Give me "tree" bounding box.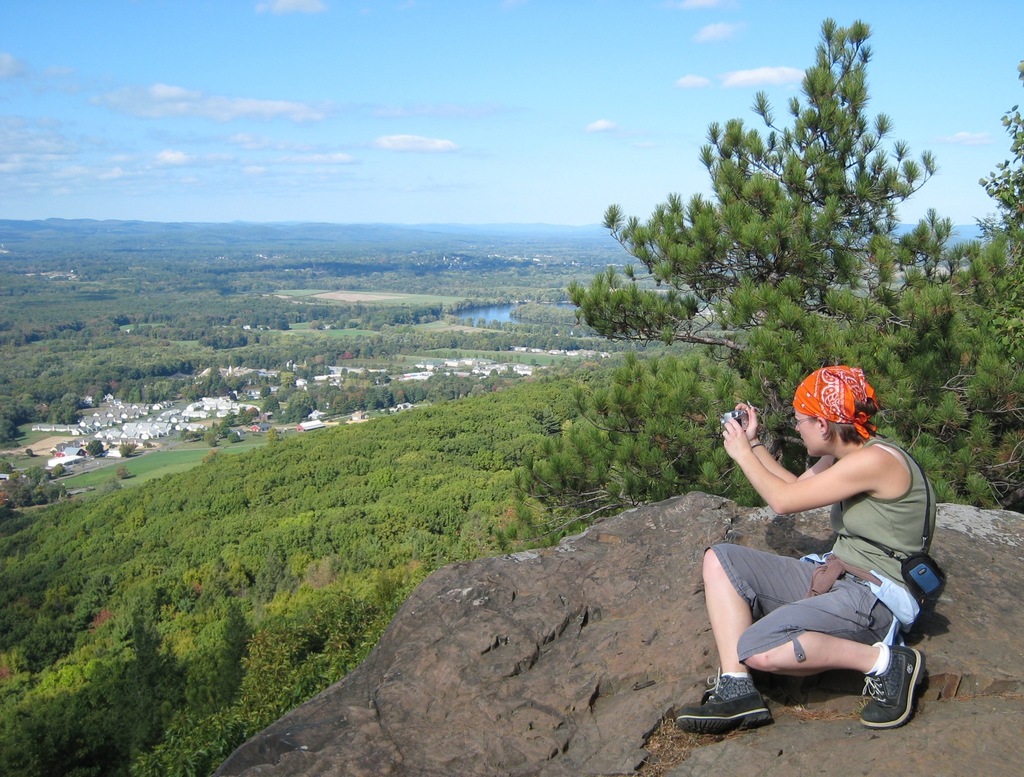
(53, 461, 68, 476).
